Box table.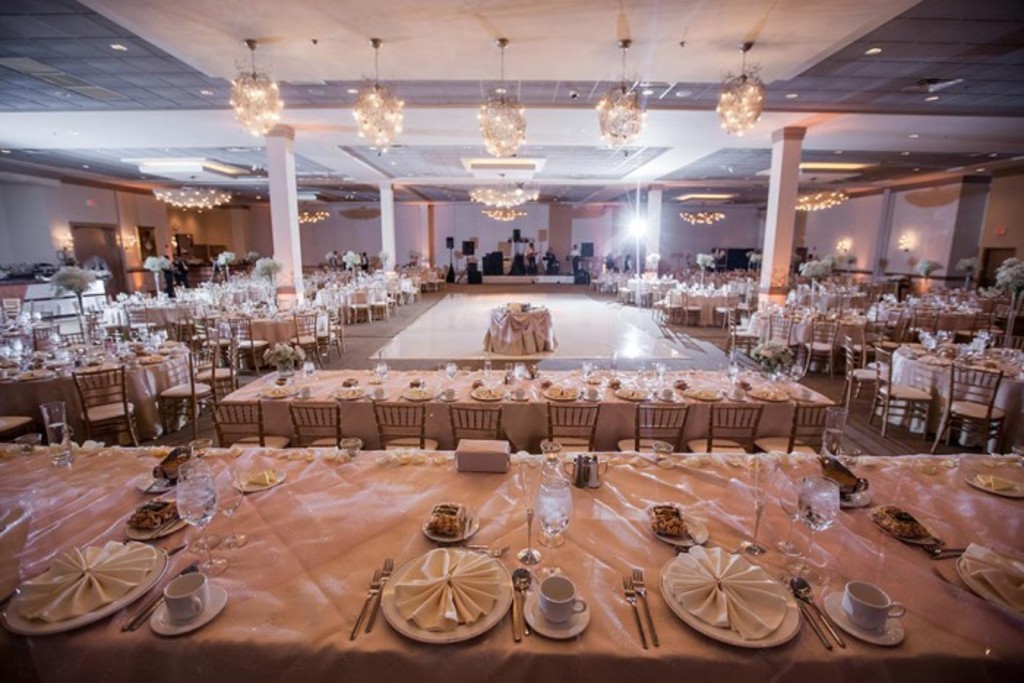
(885,309,995,333).
